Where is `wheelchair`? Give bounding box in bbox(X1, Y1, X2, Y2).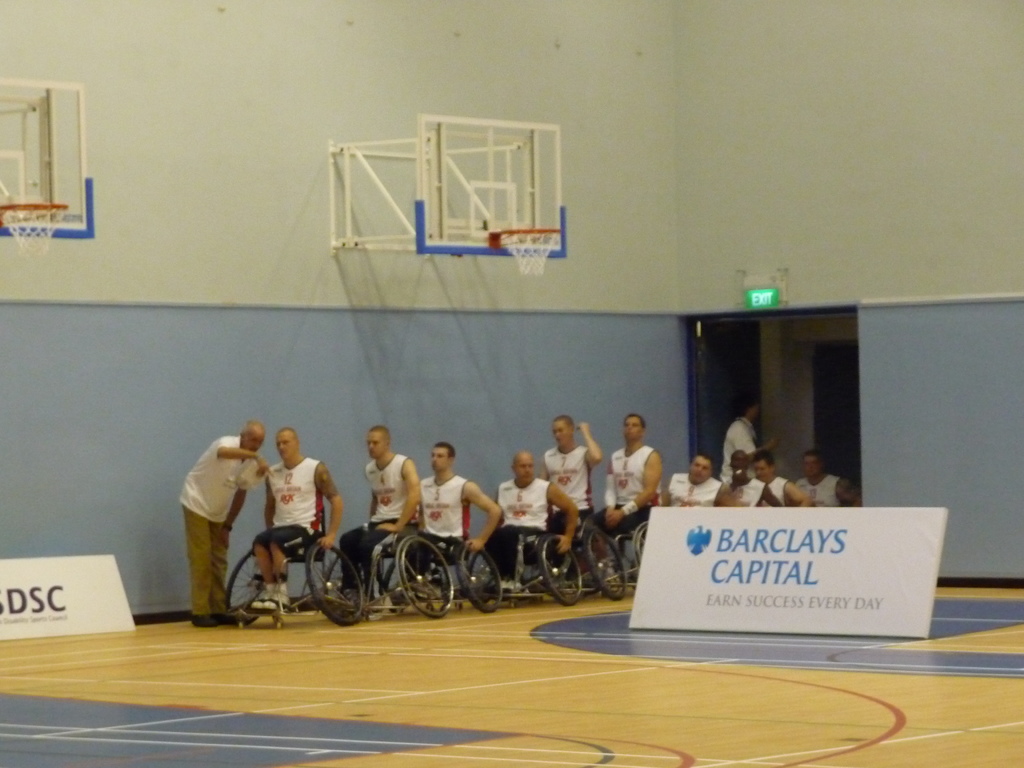
bbox(541, 534, 585, 605).
